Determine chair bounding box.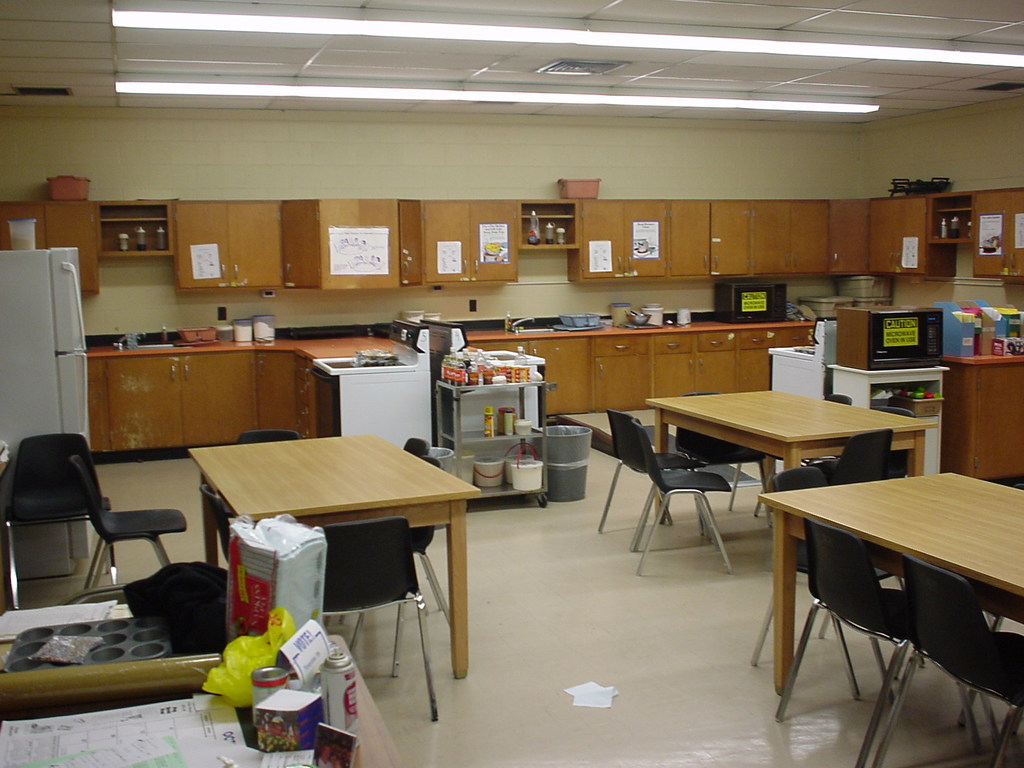
Determined: bbox=[321, 522, 438, 725].
